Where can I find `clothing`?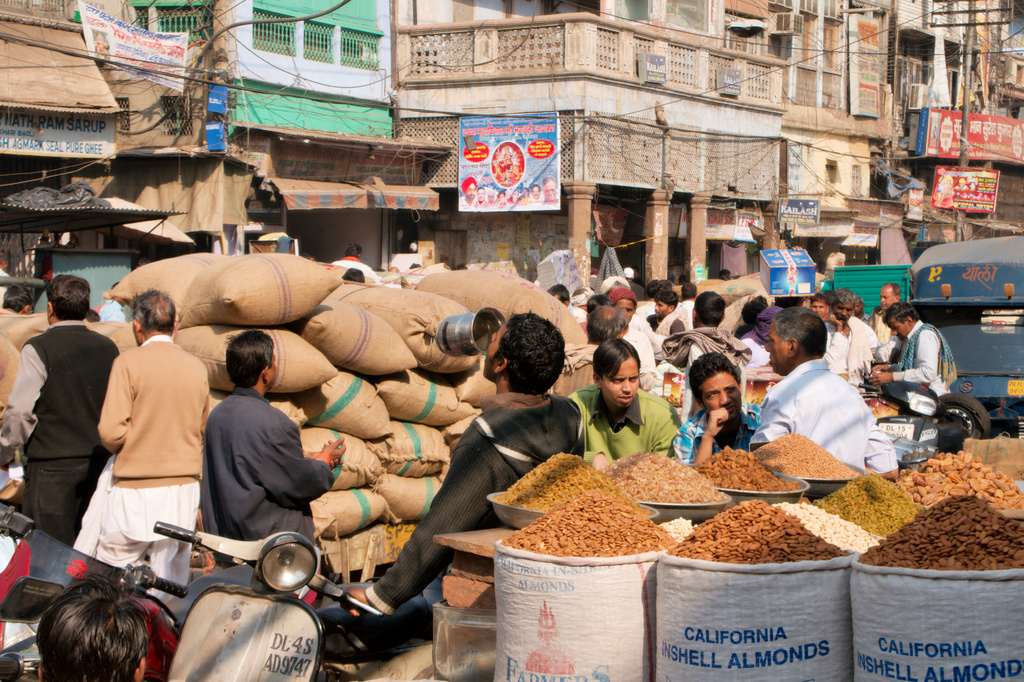
You can find it at 675, 325, 746, 382.
